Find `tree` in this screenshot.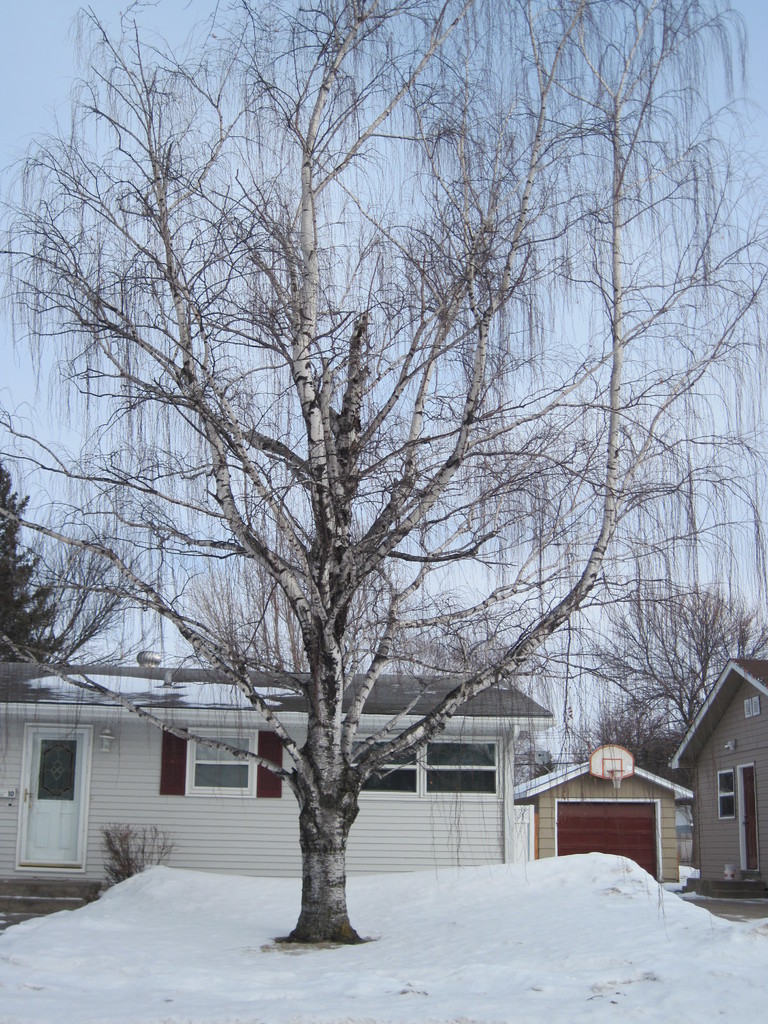
The bounding box for `tree` is [x1=0, y1=475, x2=72, y2=680].
